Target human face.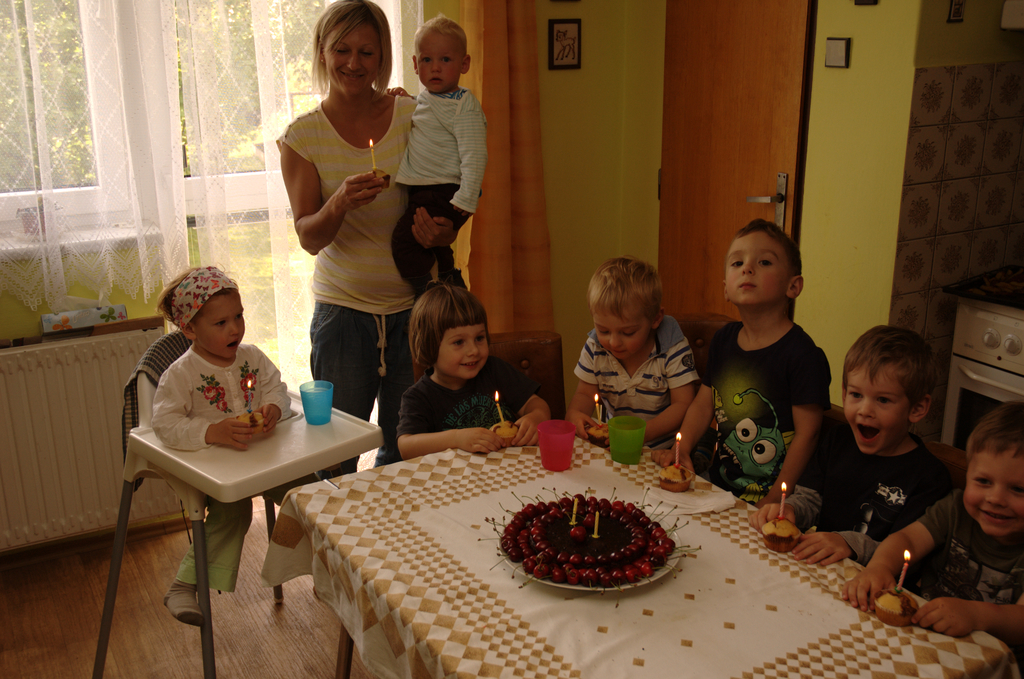
Target region: <box>413,33,456,88</box>.
